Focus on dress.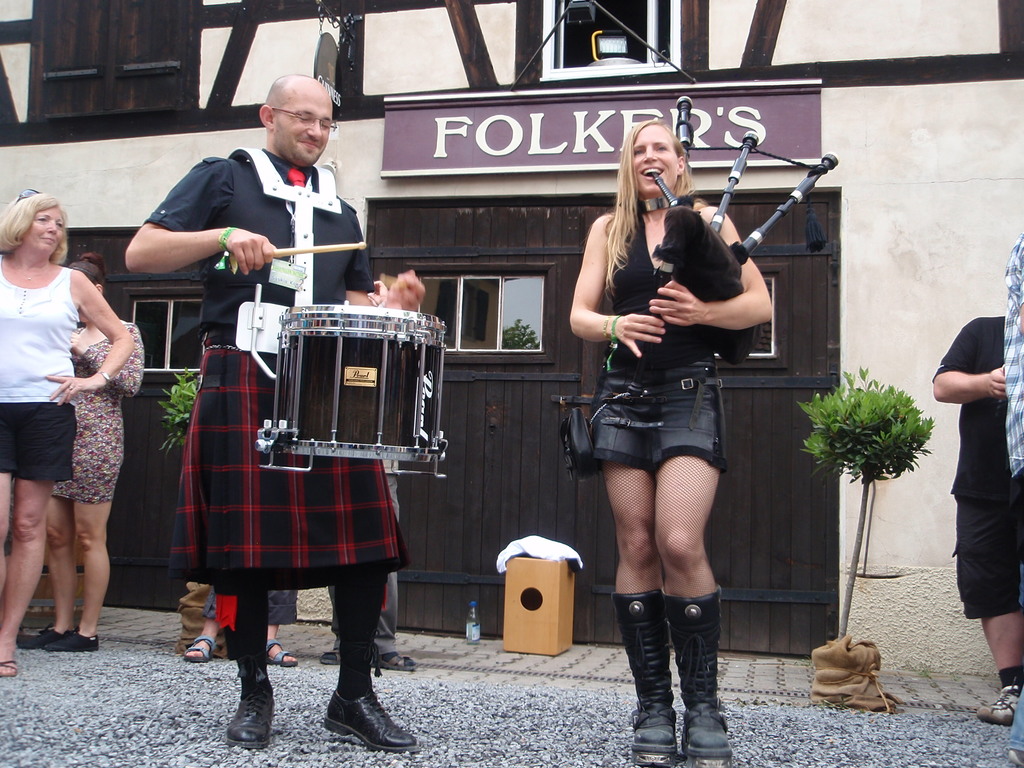
Focused at bbox=[52, 321, 143, 504].
